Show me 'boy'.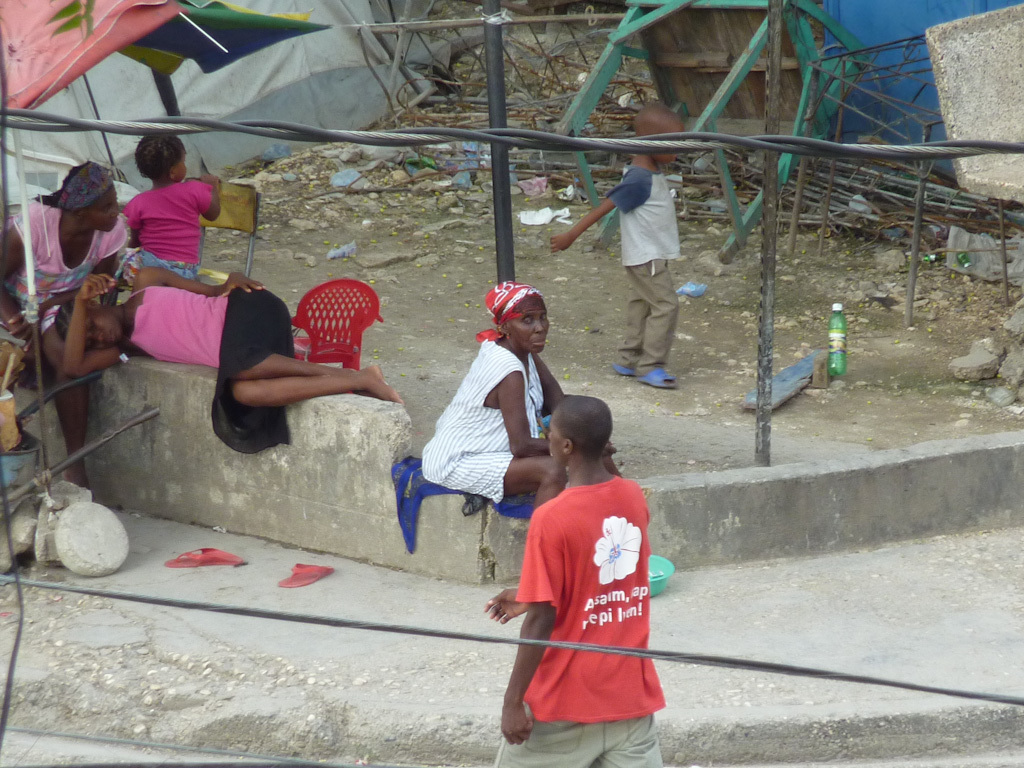
'boy' is here: 546/101/685/385.
